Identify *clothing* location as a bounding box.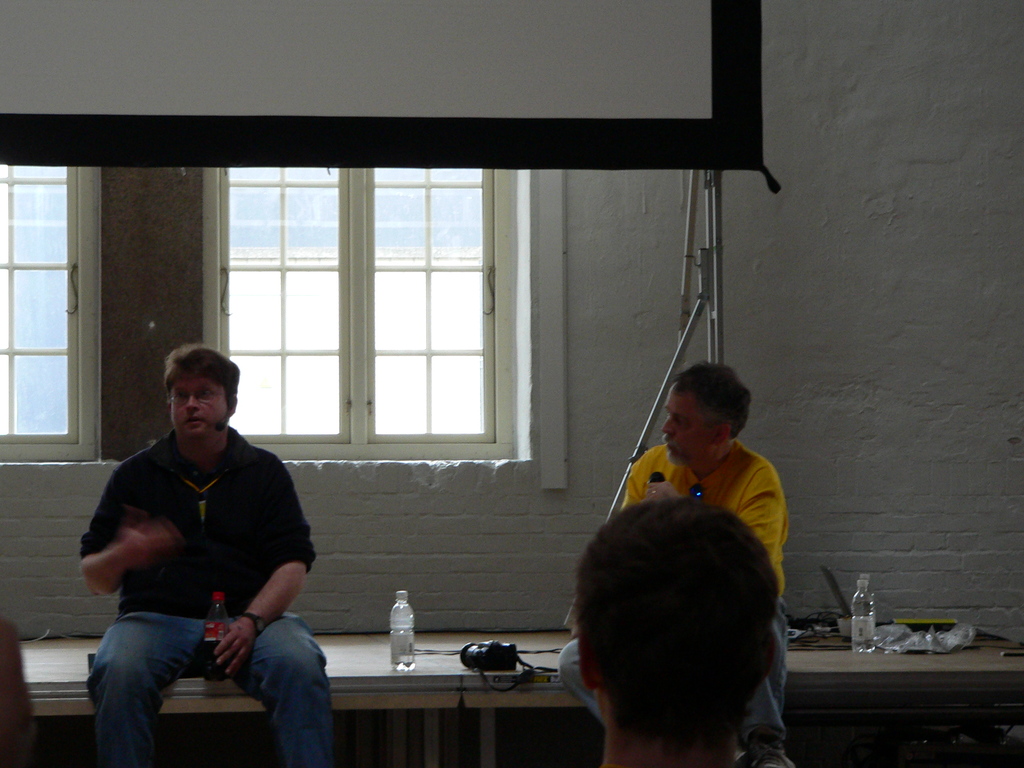
(79, 420, 334, 767).
